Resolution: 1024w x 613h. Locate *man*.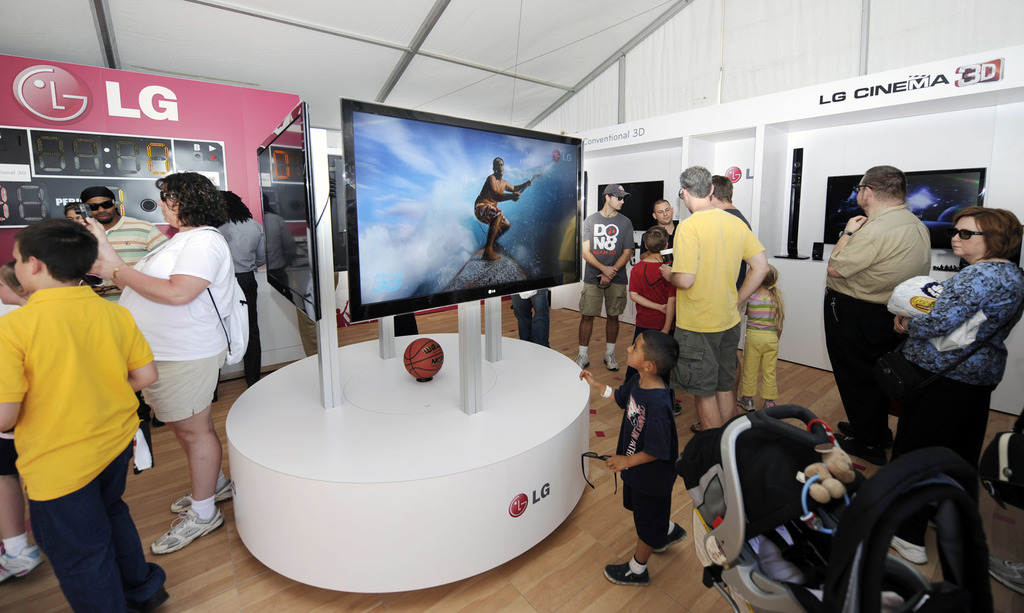
x1=577, y1=180, x2=635, y2=373.
